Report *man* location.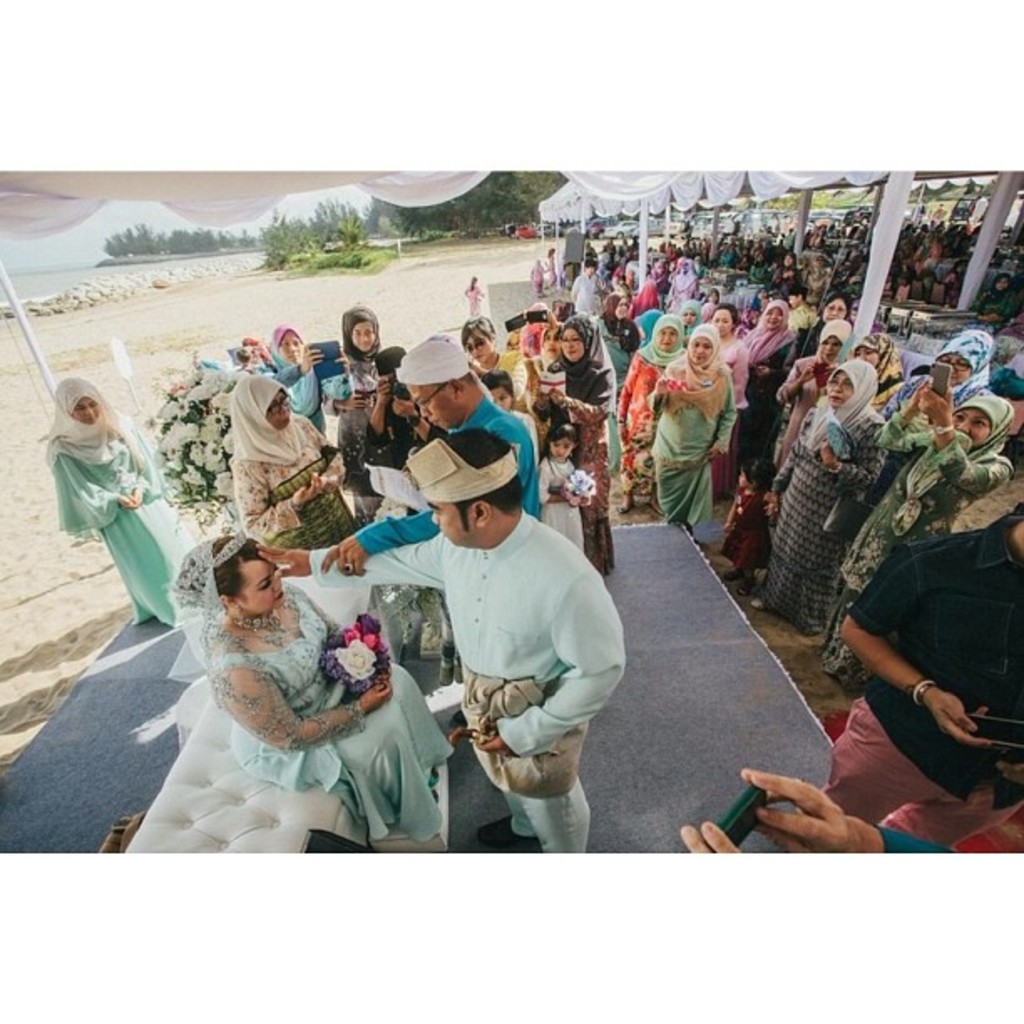
Report: BBox(315, 333, 545, 569).
